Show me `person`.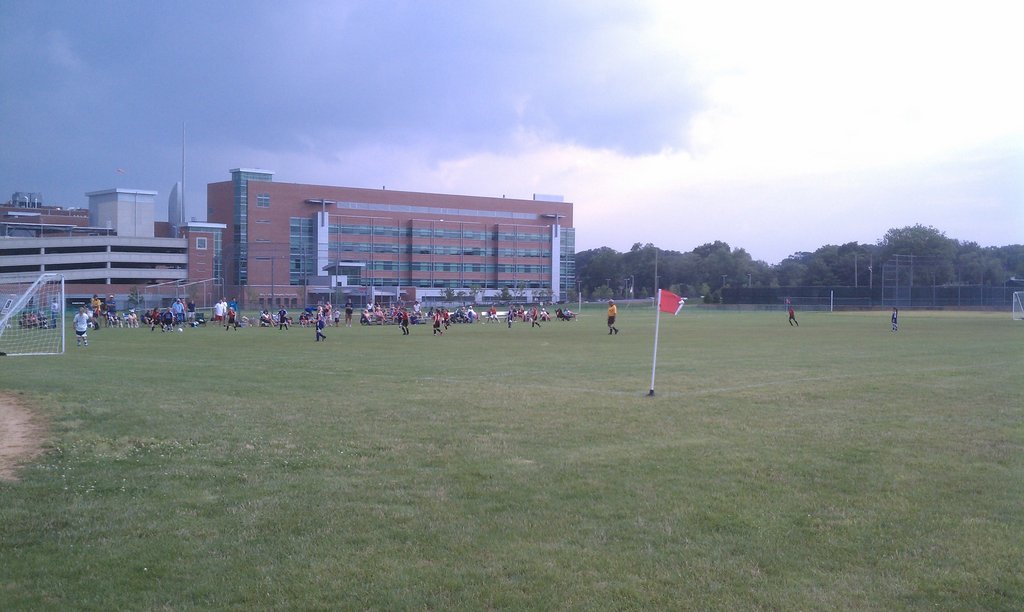
`person` is here: <box>38,309,43,324</box>.
